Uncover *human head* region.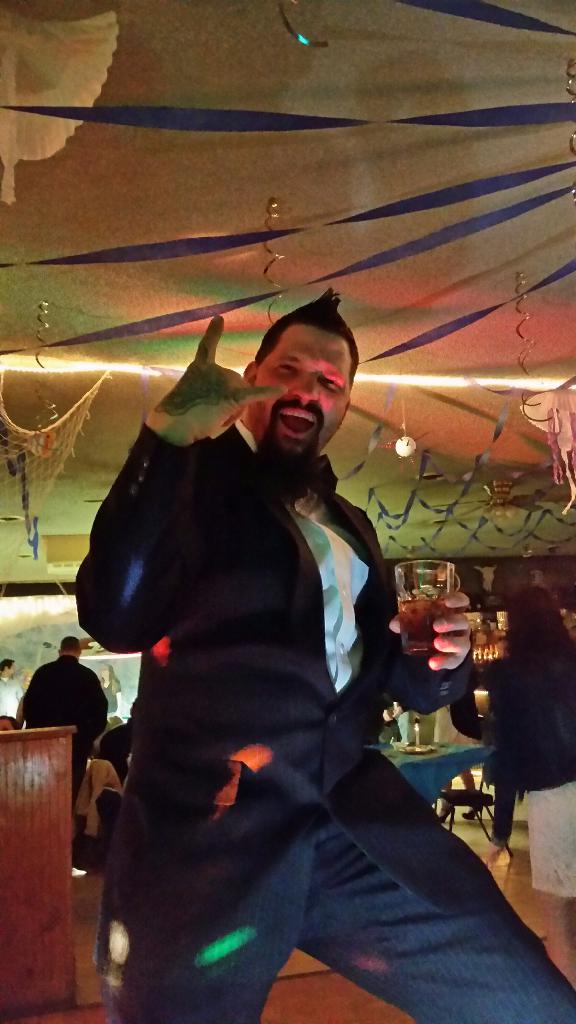
Uncovered: rect(506, 582, 570, 666).
